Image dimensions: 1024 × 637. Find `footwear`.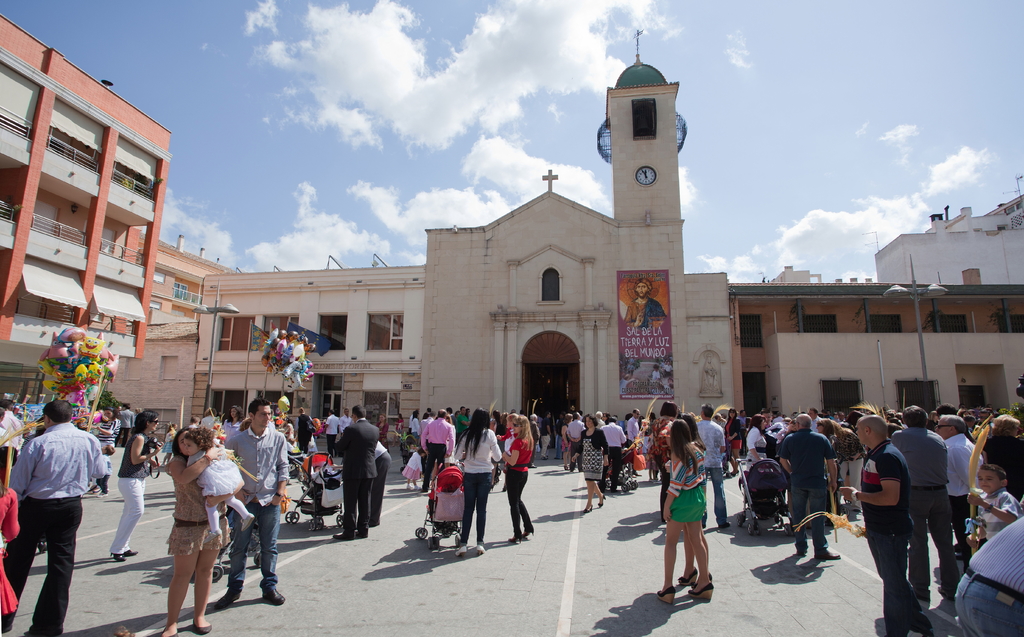
rect(596, 490, 605, 503).
